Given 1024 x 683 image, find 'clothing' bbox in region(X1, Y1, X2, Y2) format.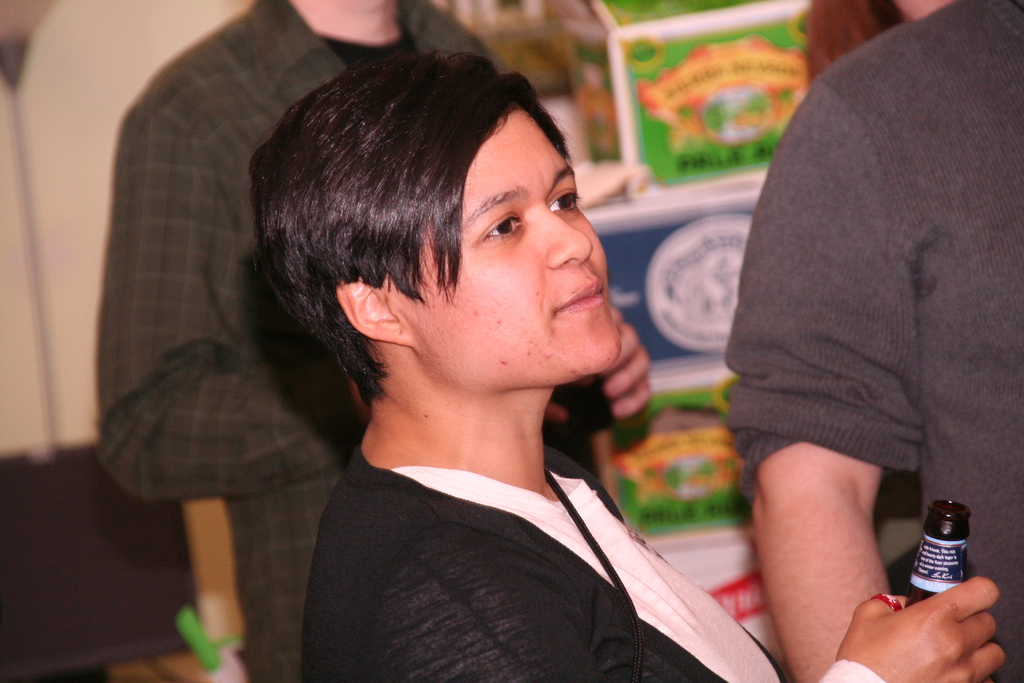
region(728, 0, 1023, 682).
